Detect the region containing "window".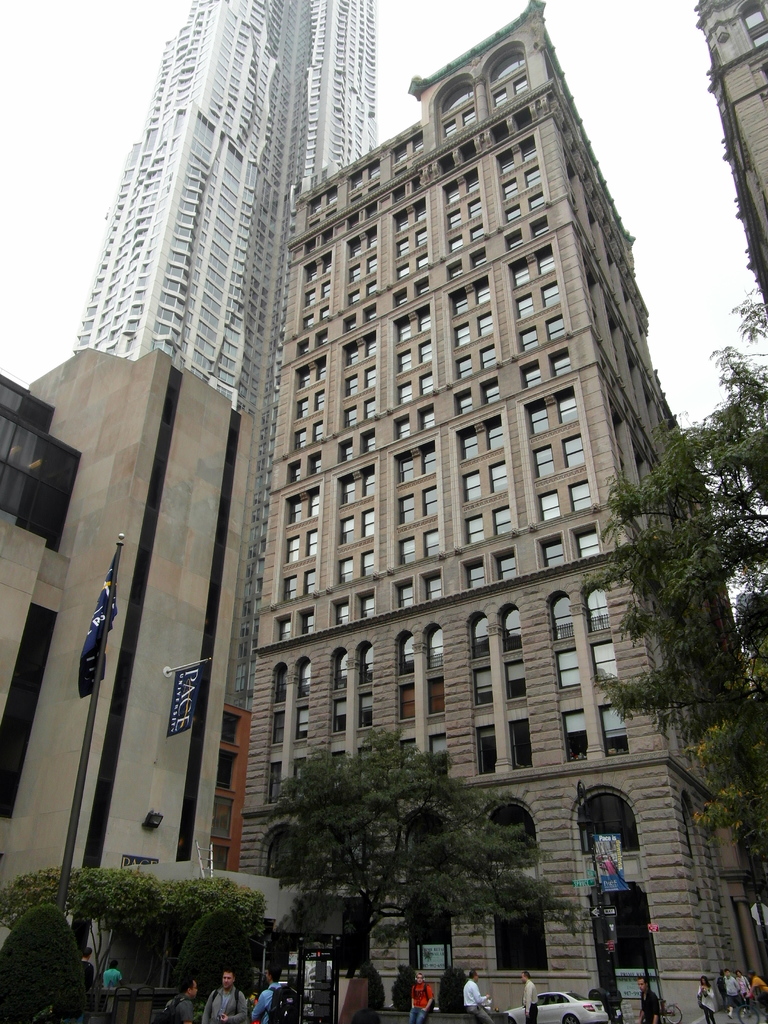
563 709 586 760.
